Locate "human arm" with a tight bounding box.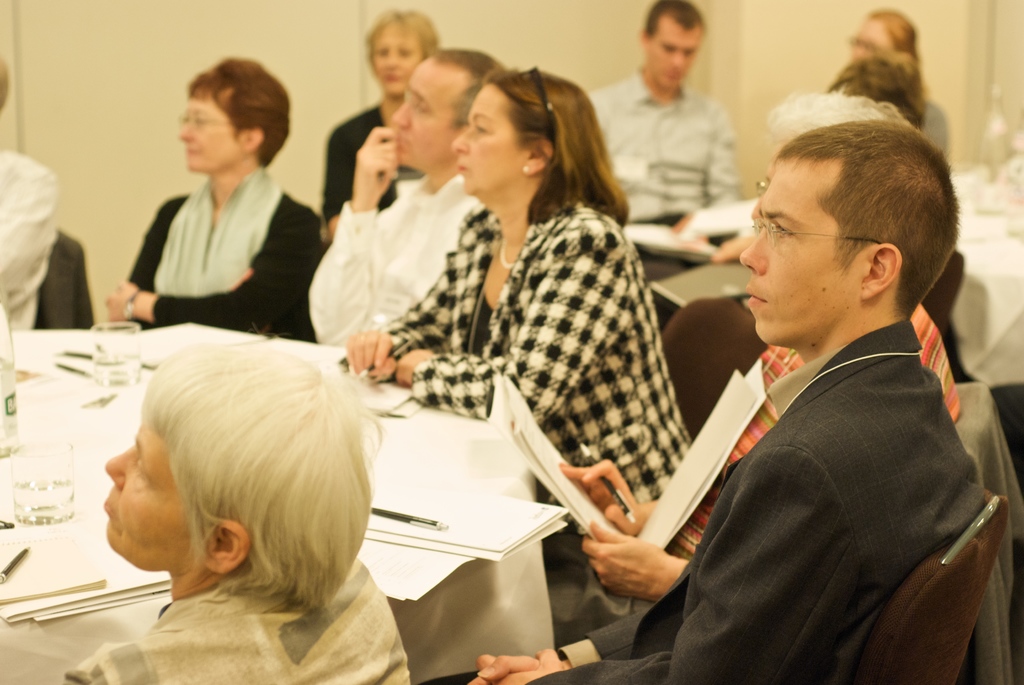
(x1=346, y1=268, x2=452, y2=379).
